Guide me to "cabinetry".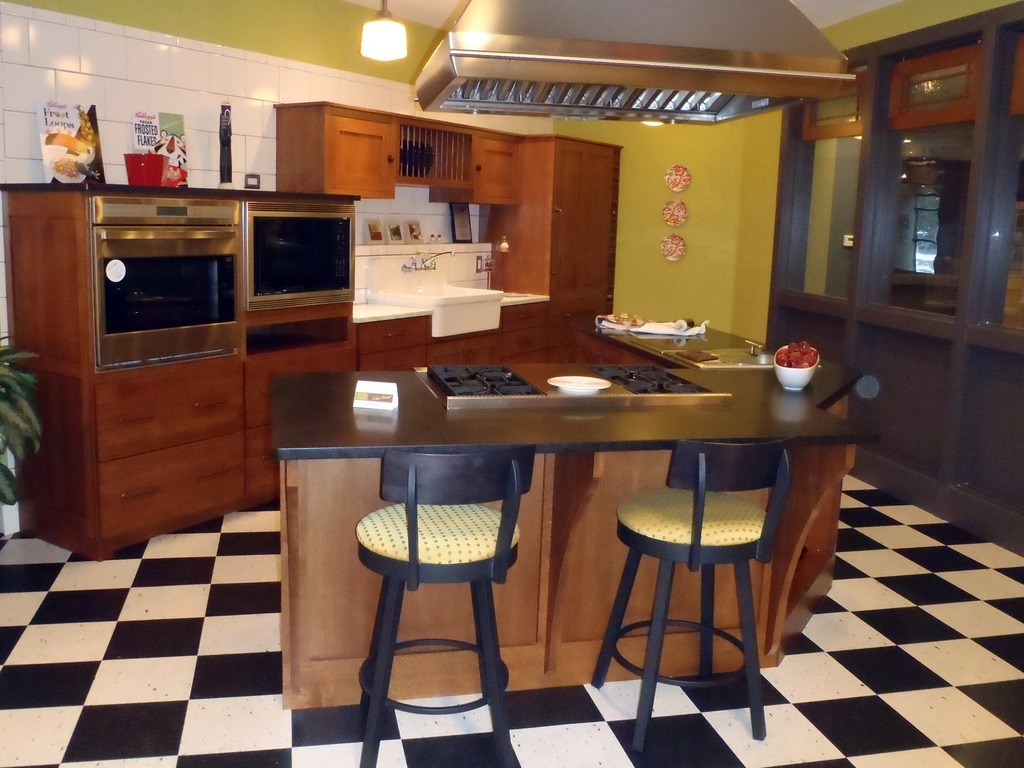
Guidance: [554, 318, 858, 471].
